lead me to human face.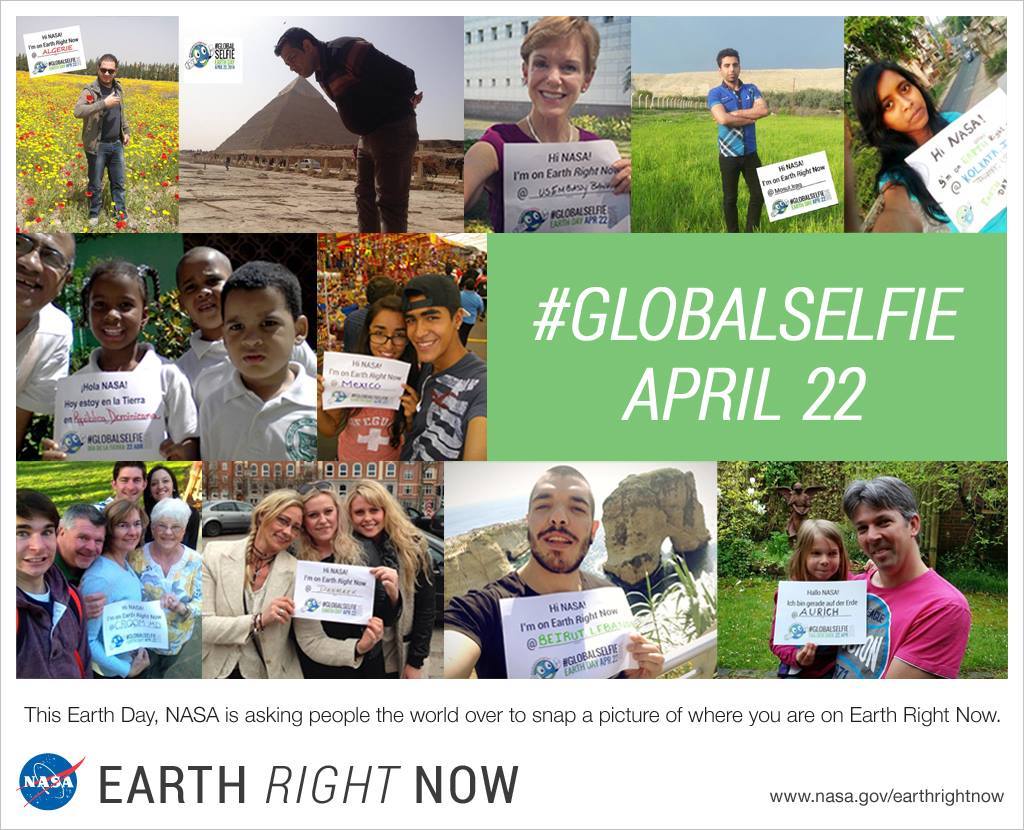
Lead to locate(352, 497, 388, 538).
